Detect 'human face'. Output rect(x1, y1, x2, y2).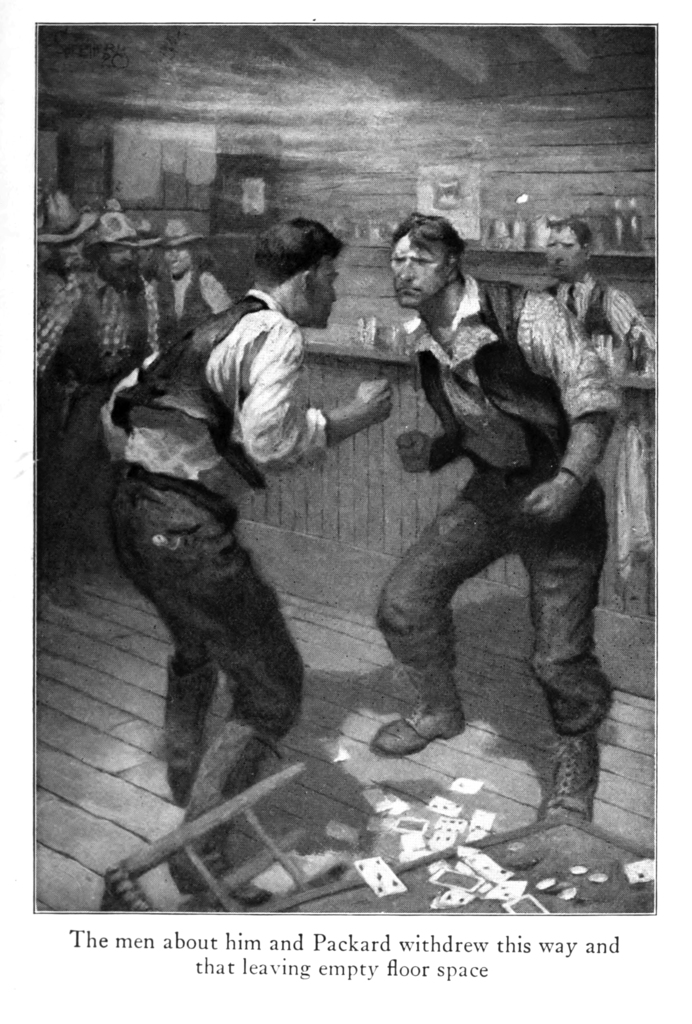
rect(384, 244, 447, 308).
